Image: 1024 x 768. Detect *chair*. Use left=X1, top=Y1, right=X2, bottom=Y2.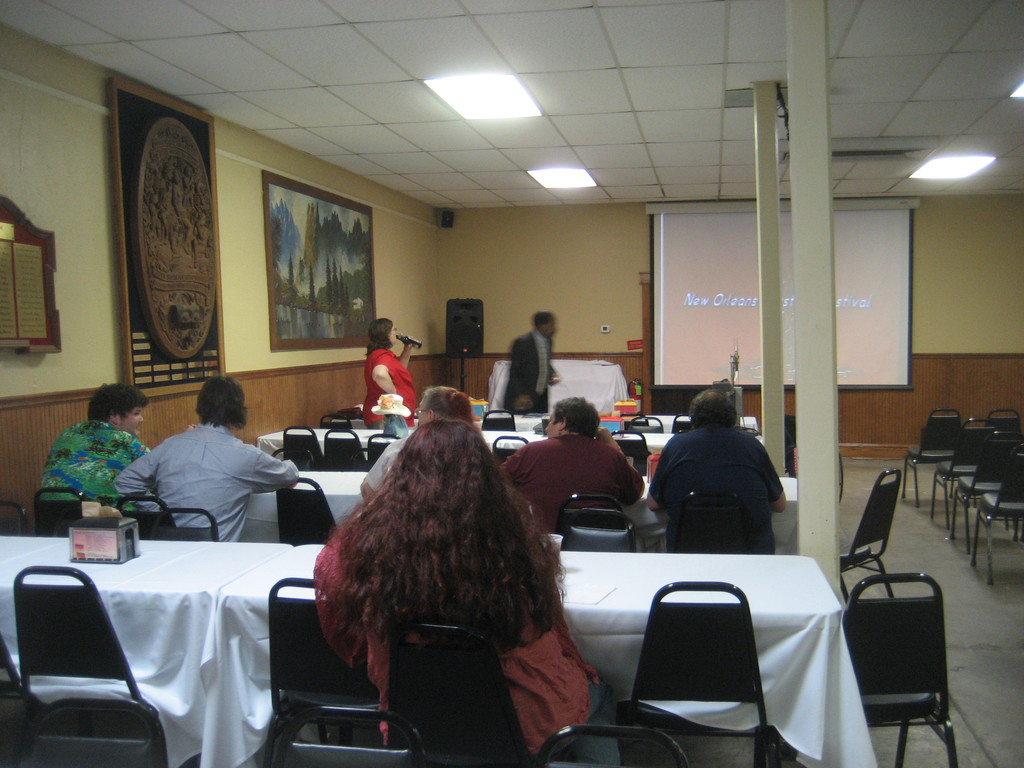
left=629, top=408, right=661, bottom=435.
